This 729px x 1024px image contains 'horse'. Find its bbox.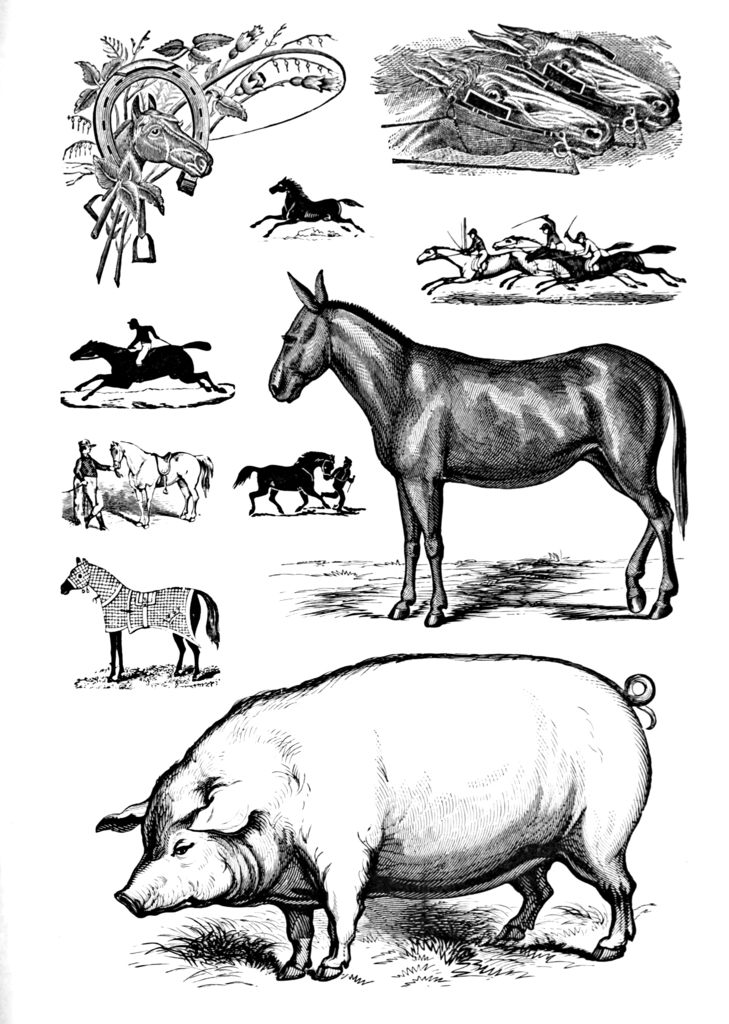
select_region(369, 47, 619, 164).
